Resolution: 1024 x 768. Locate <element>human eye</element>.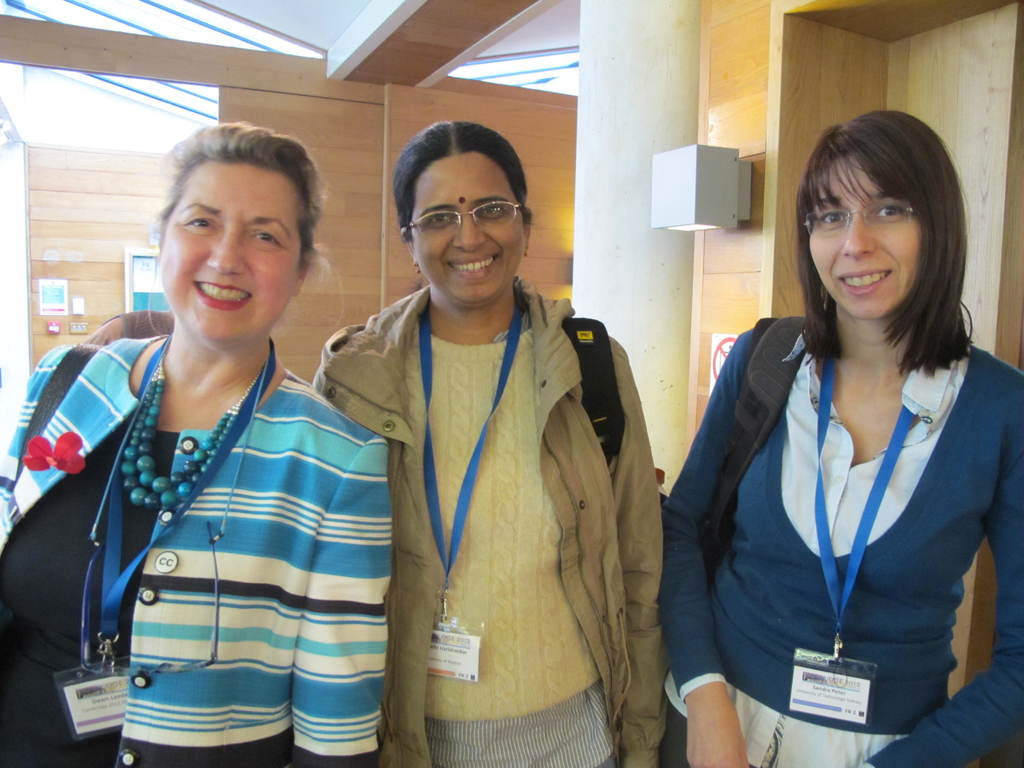
bbox=(874, 204, 908, 223).
